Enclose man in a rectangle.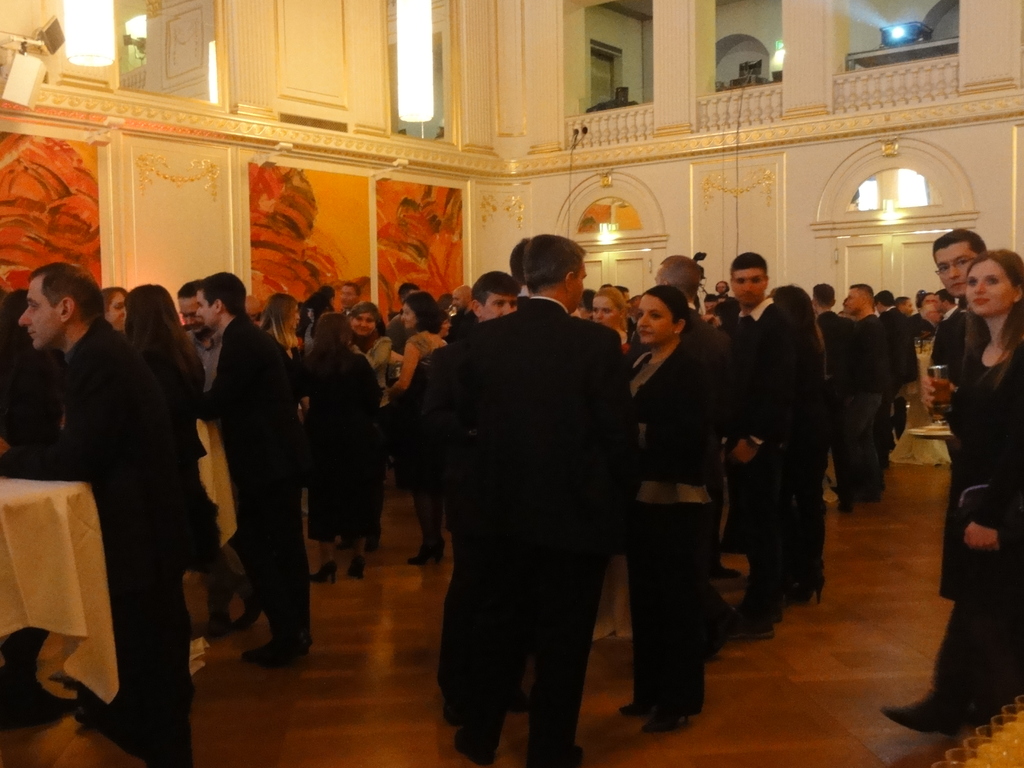
(877, 289, 920, 419).
